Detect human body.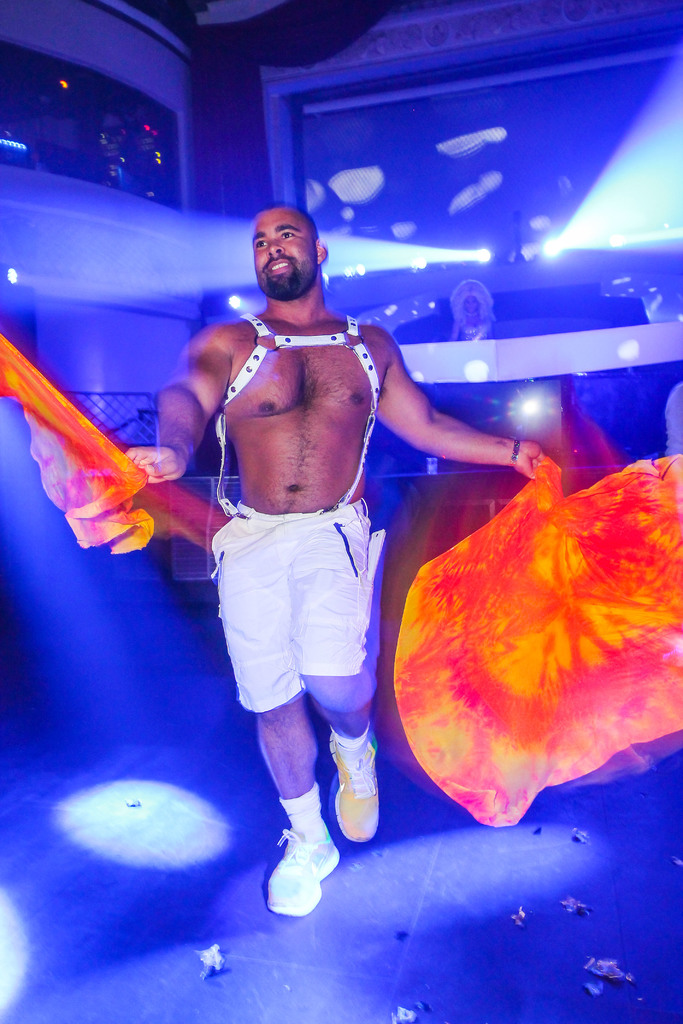
Detected at [x1=88, y1=202, x2=554, y2=909].
